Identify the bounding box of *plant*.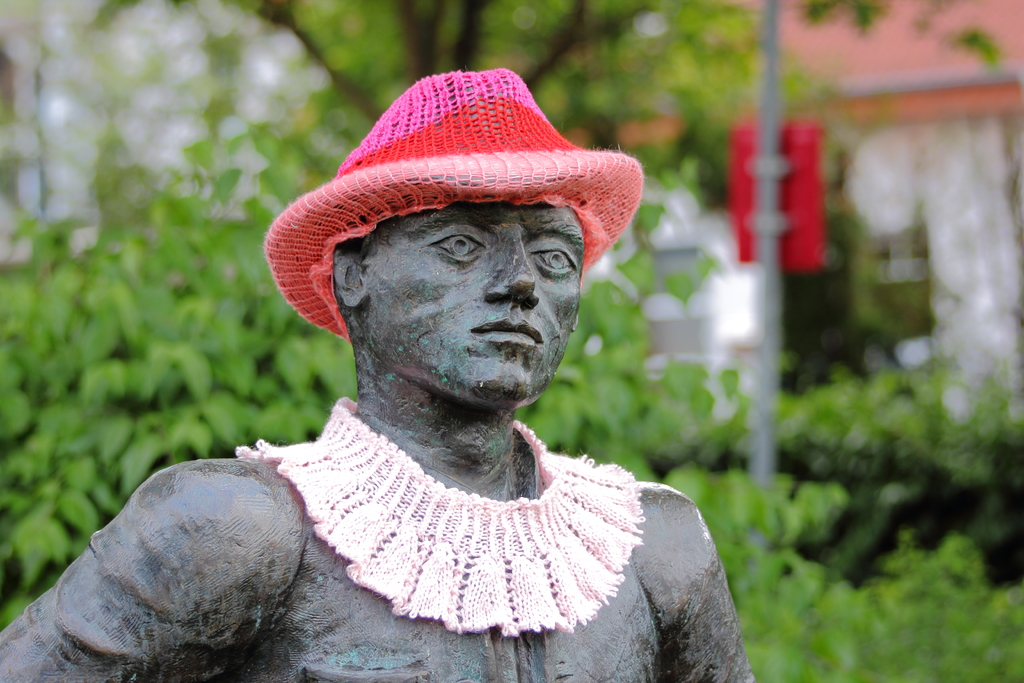
crop(0, 149, 1023, 682).
